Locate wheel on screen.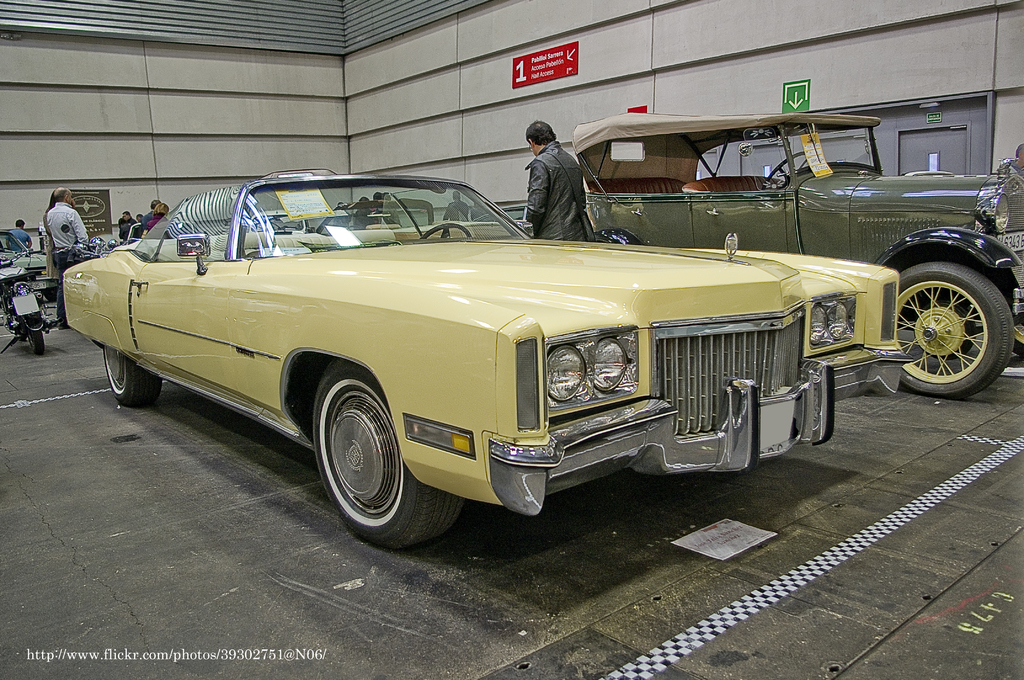
On screen at BBox(311, 377, 419, 540).
